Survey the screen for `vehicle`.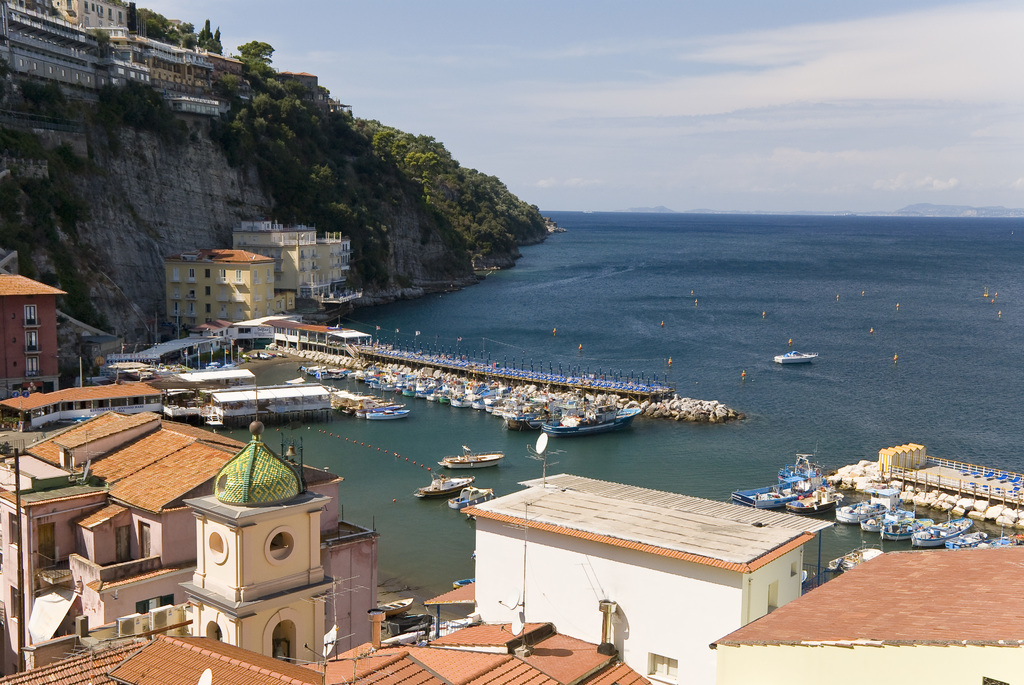
Survey found: BBox(449, 484, 500, 508).
